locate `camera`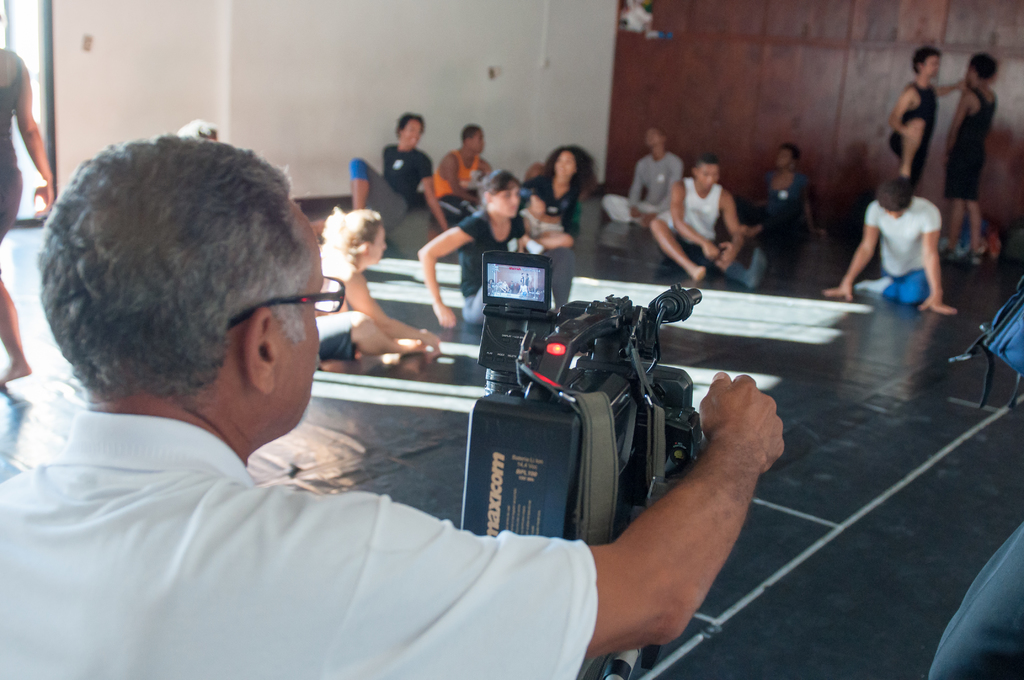
458, 254, 704, 538
